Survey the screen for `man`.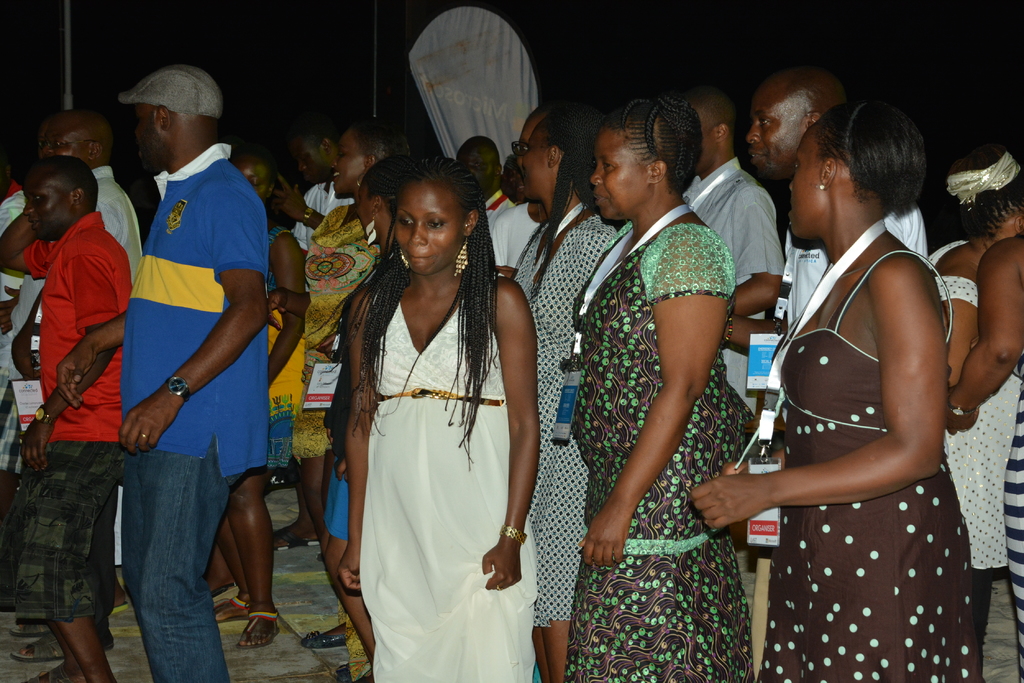
Survey found: Rect(676, 85, 785, 416).
